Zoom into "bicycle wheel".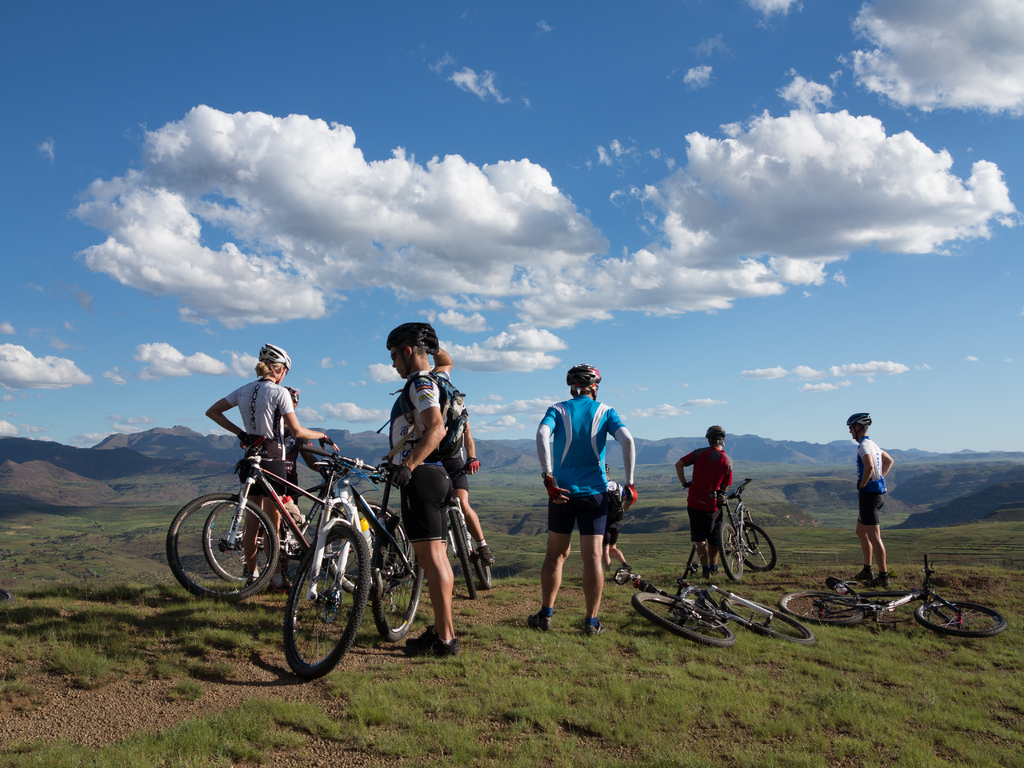
Zoom target: (left=326, top=496, right=409, bottom=602).
